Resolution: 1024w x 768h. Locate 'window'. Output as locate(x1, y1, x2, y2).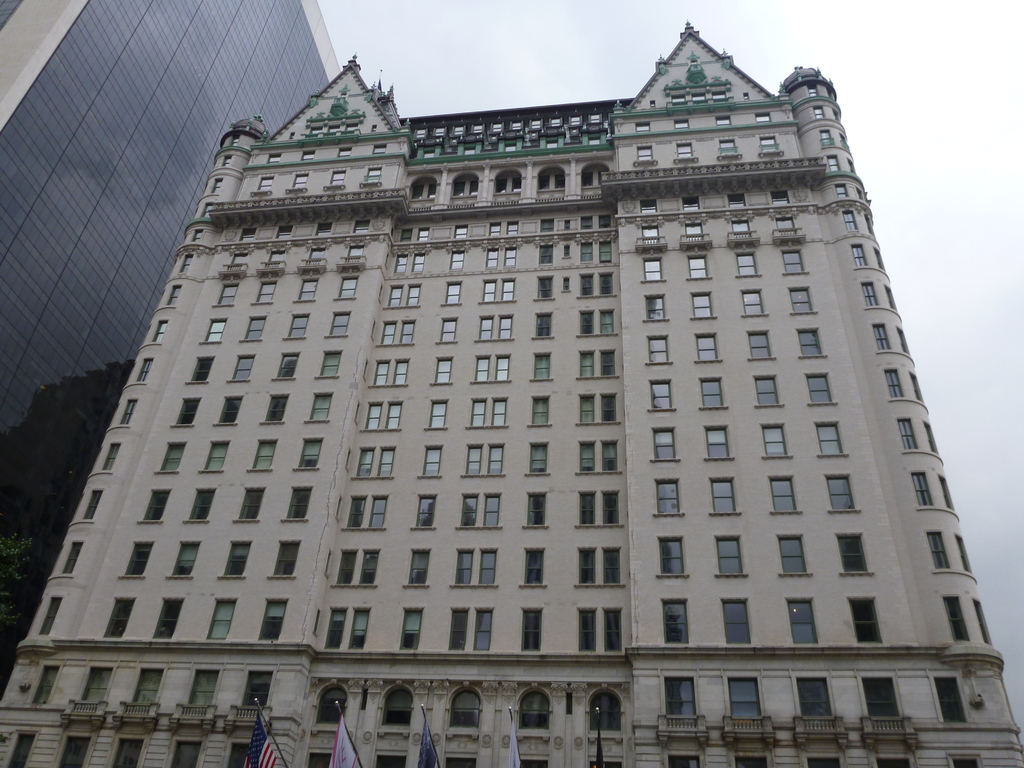
locate(198, 318, 228, 346).
